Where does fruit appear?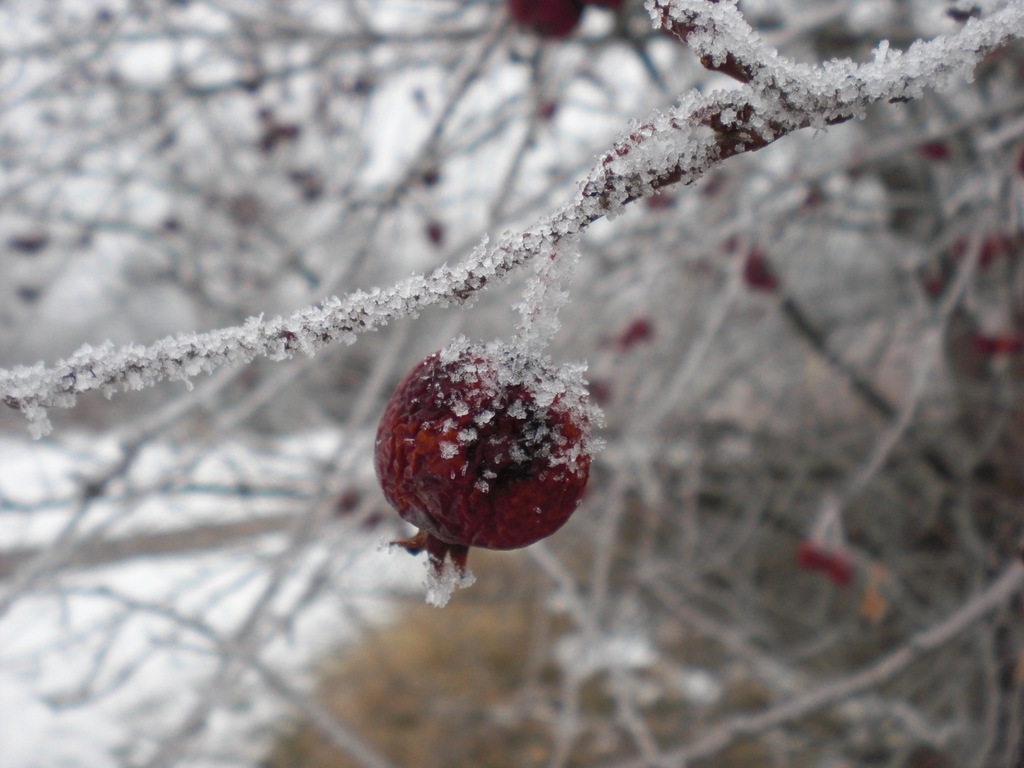
Appears at crop(375, 342, 603, 567).
